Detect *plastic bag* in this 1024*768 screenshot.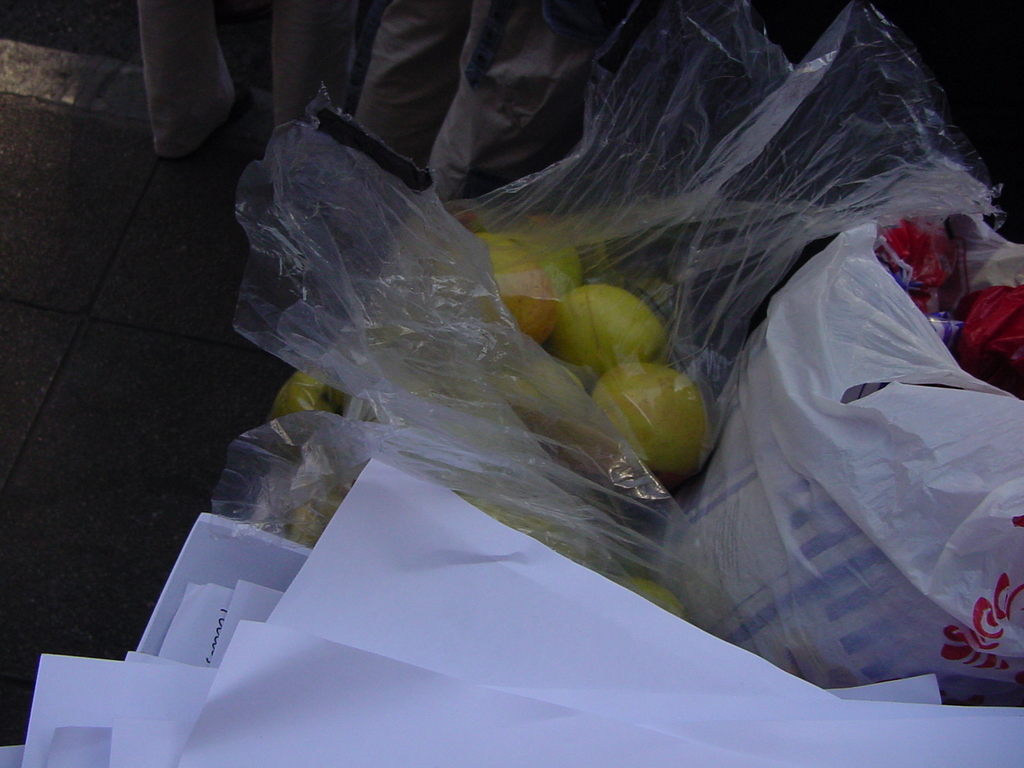
Detection: 202, 85, 712, 646.
